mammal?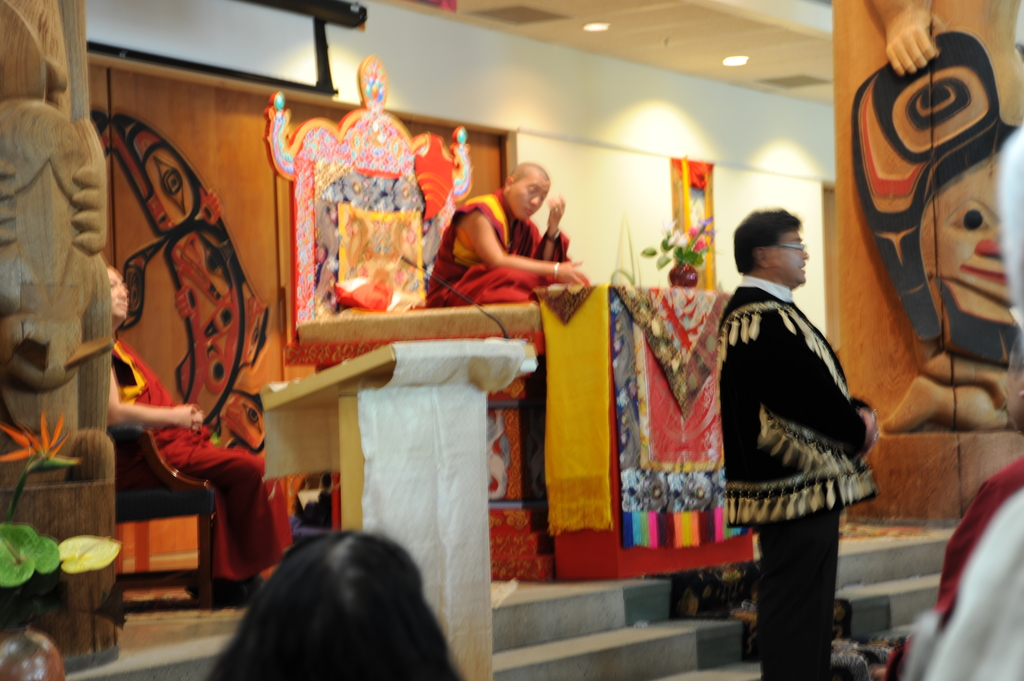
box(105, 265, 286, 602)
